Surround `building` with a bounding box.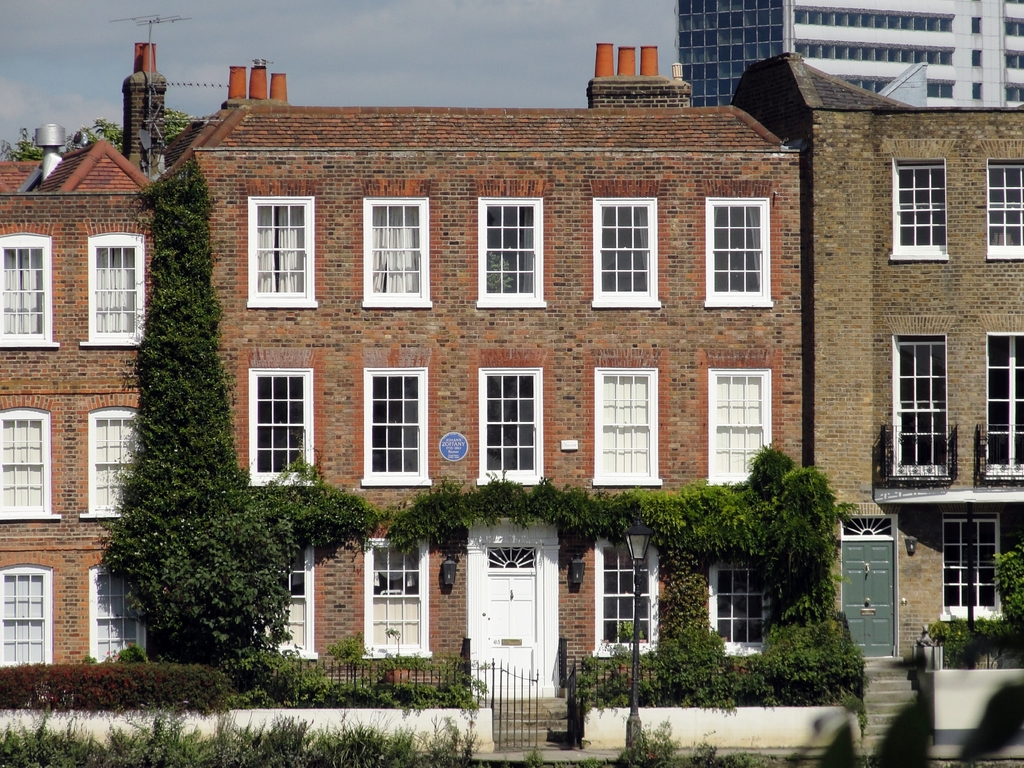
bbox(675, 0, 1023, 100).
